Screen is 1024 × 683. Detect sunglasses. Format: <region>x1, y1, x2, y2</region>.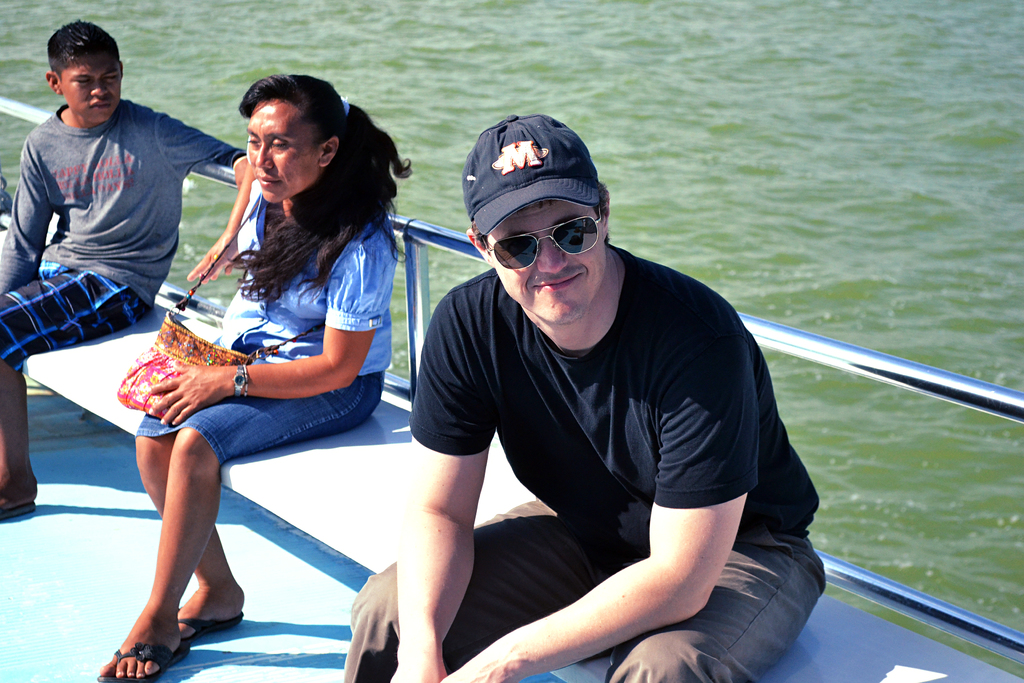
<region>483, 205, 599, 270</region>.
